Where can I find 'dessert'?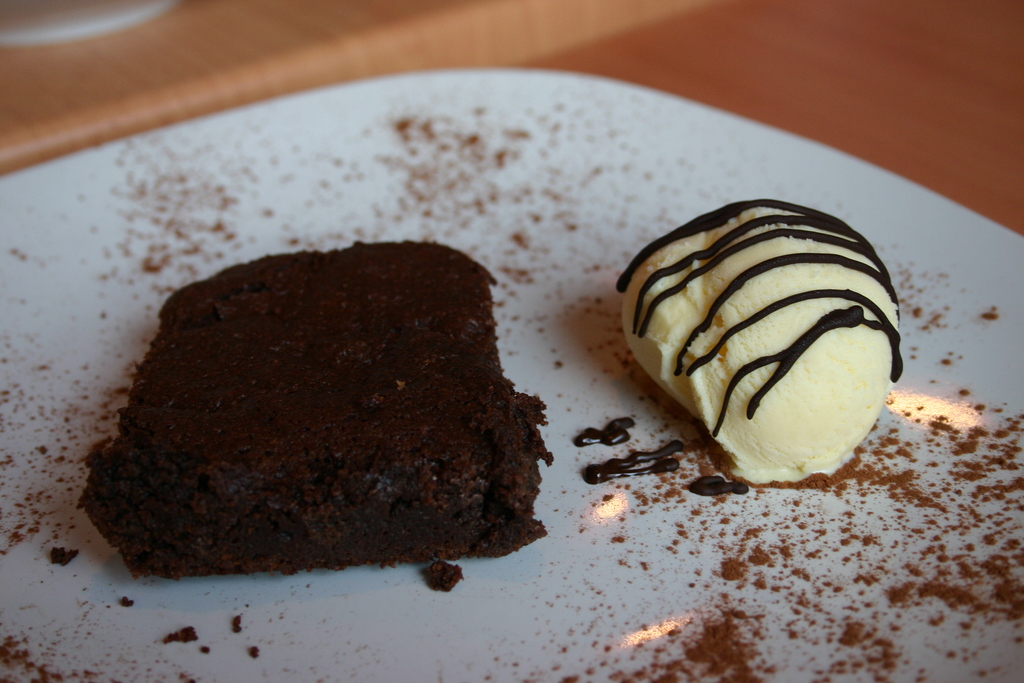
You can find it at 80, 238, 551, 592.
